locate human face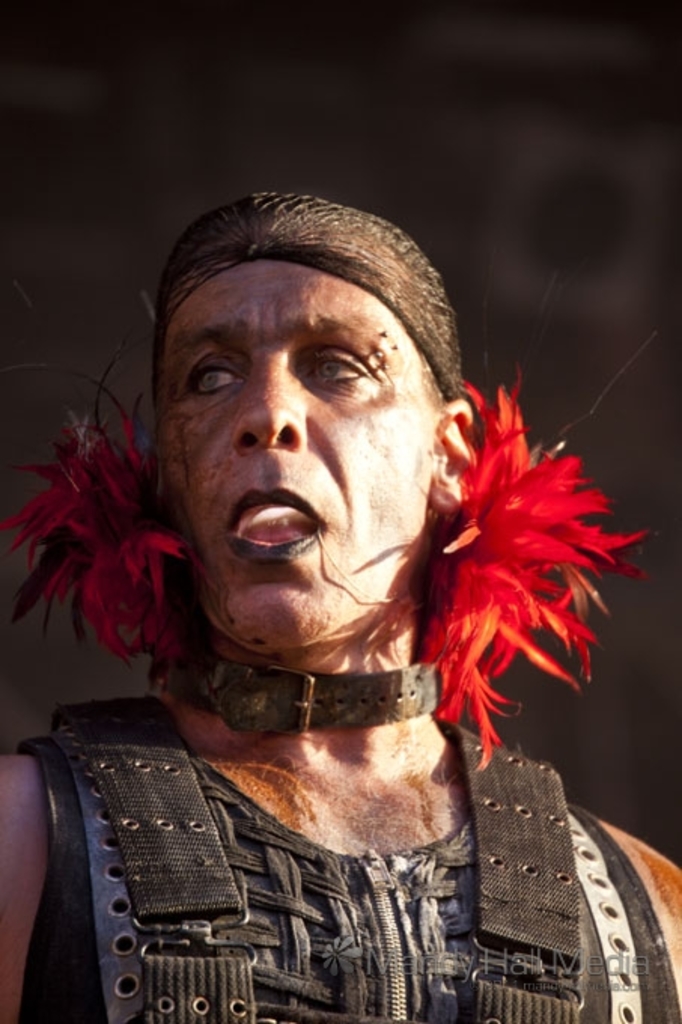
bbox=[143, 258, 452, 663]
